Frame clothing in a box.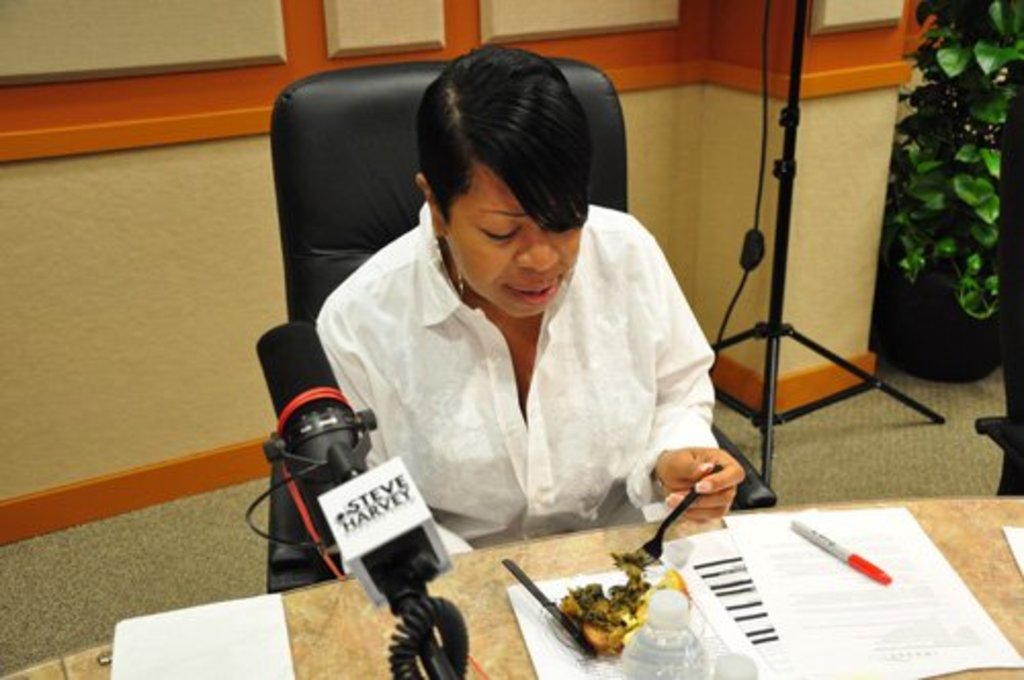
locate(319, 176, 745, 565).
